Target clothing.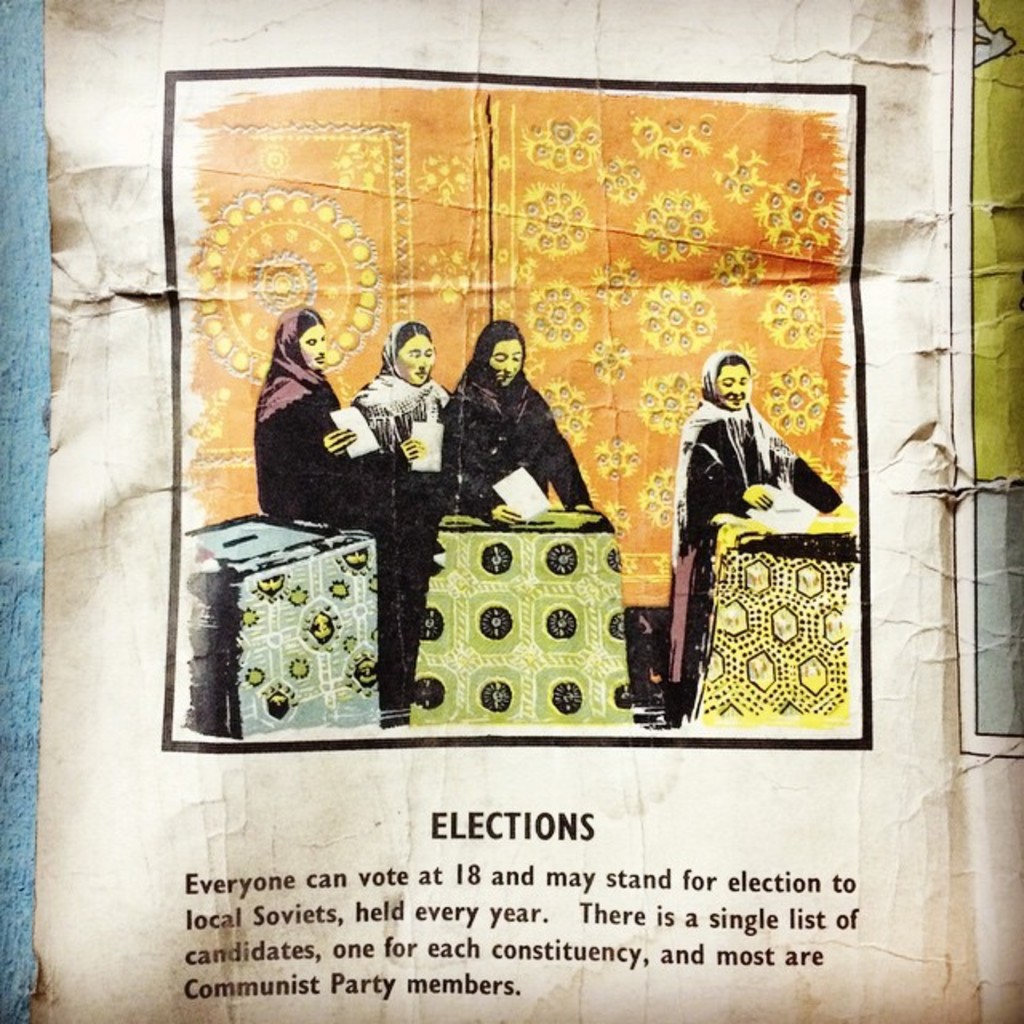
Target region: box=[659, 347, 840, 723].
